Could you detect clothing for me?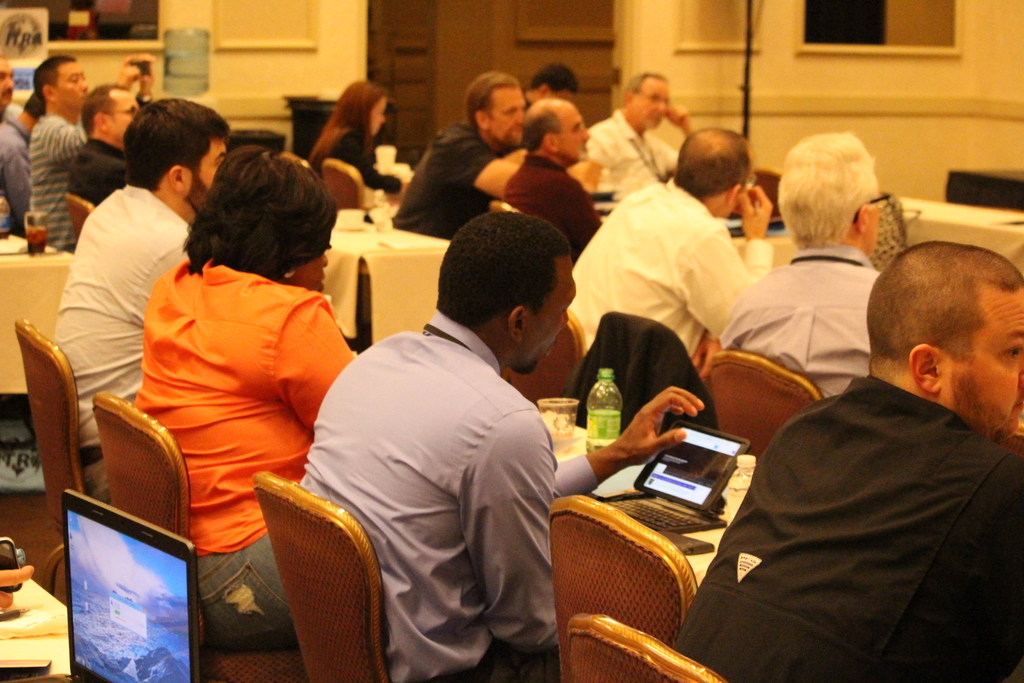
Detection result: 22,122,84,252.
